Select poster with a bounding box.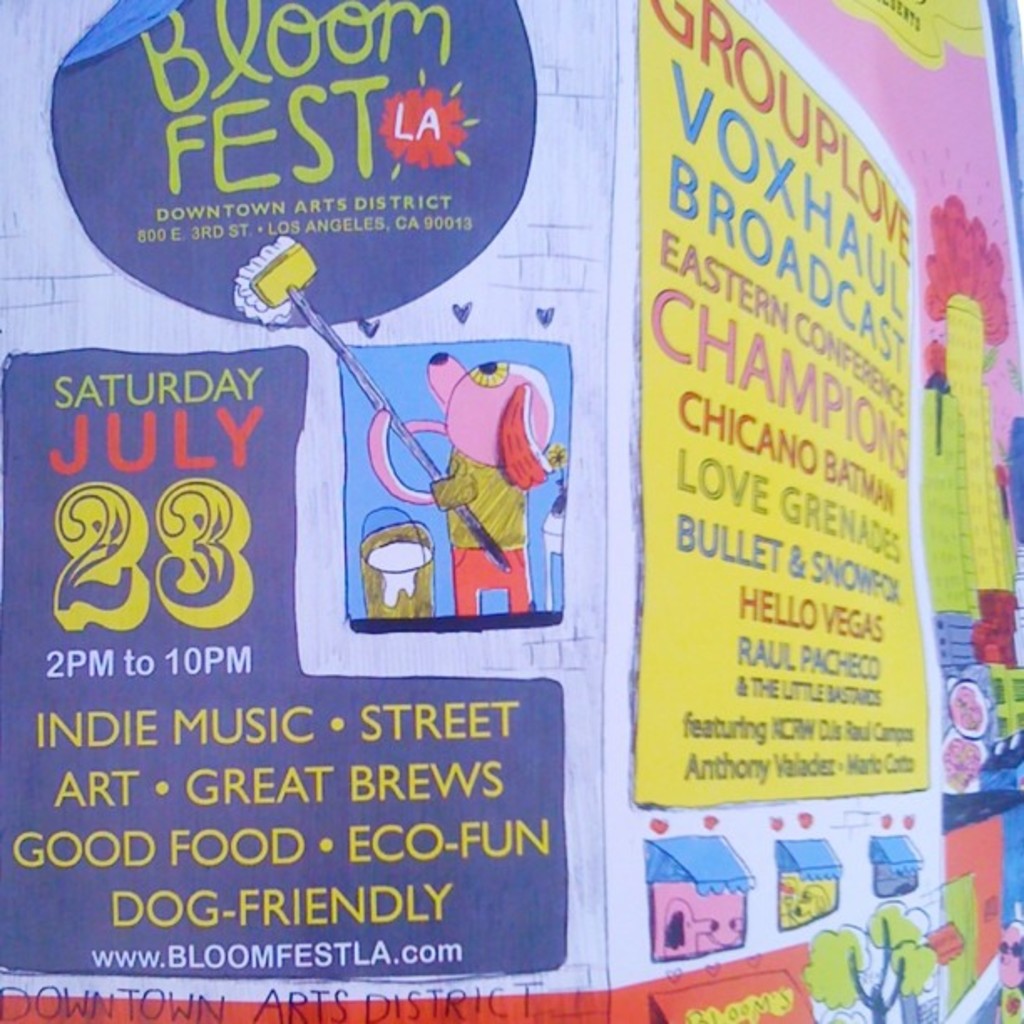
(left=0, top=12, right=1022, bottom=1021).
